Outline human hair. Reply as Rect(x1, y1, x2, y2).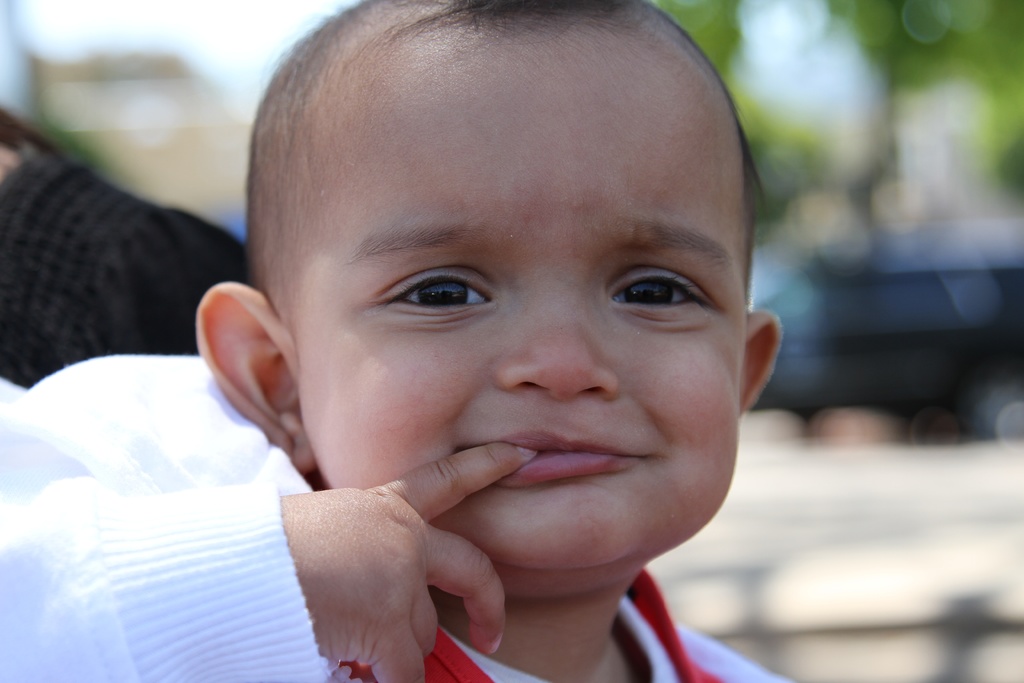
Rect(243, 0, 771, 299).
